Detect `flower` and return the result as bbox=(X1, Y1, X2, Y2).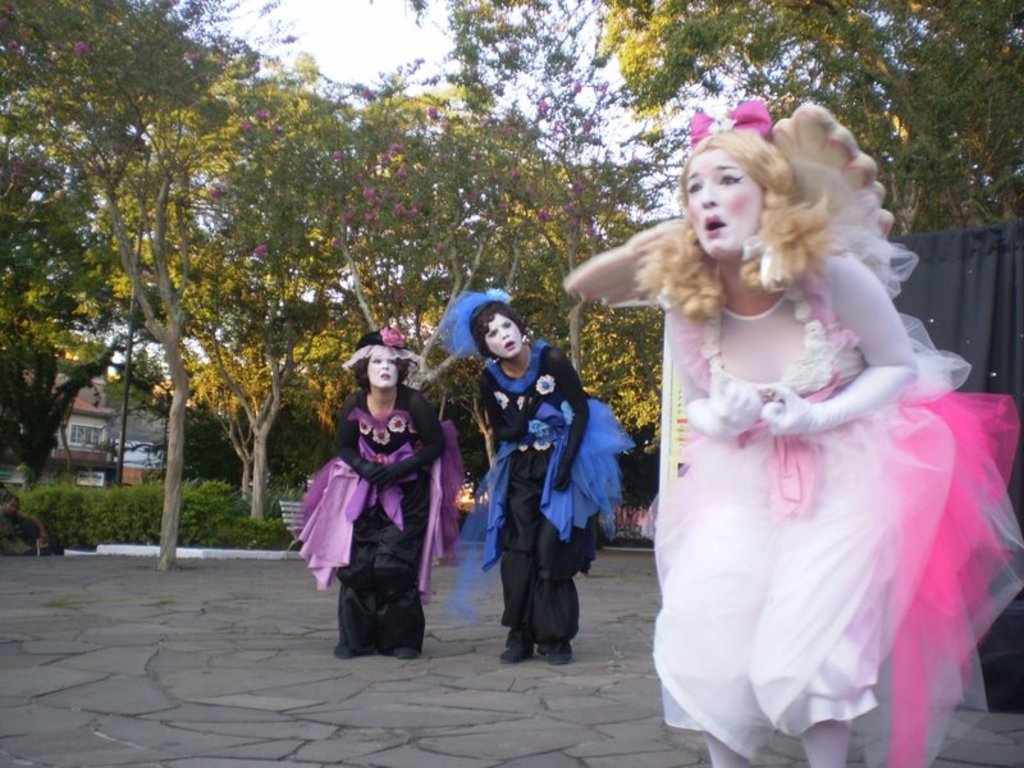
bbox=(351, 209, 356, 220).
